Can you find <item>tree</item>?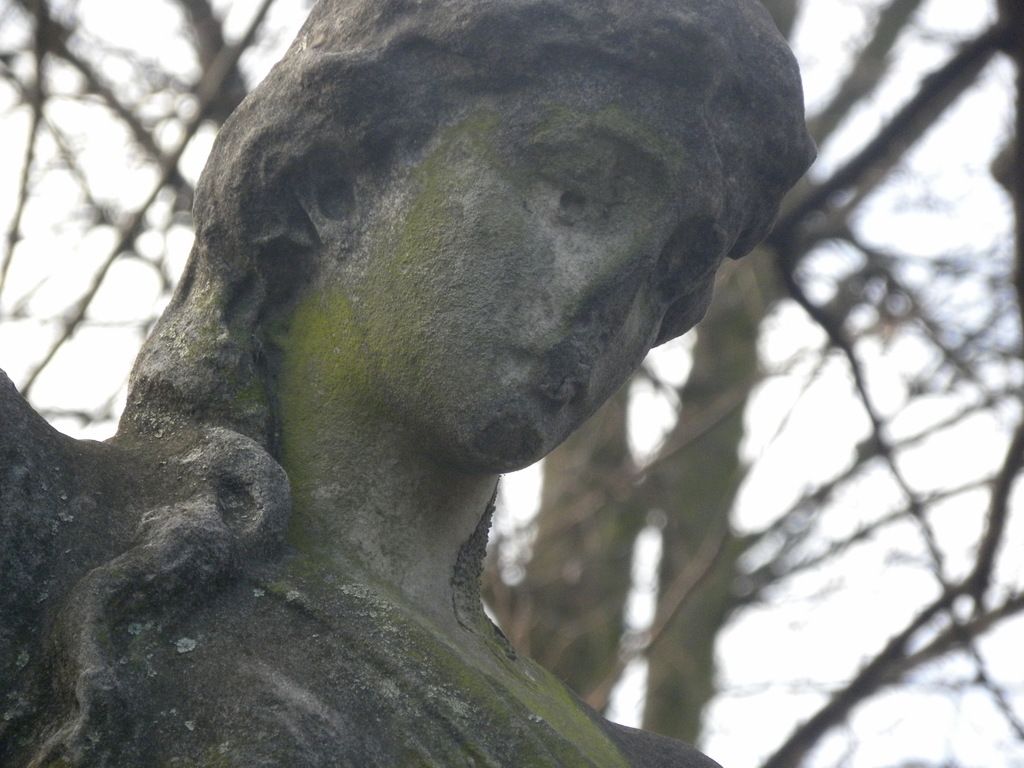
Yes, bounding box: (left=0, top=0, right=299, bottom=428).
